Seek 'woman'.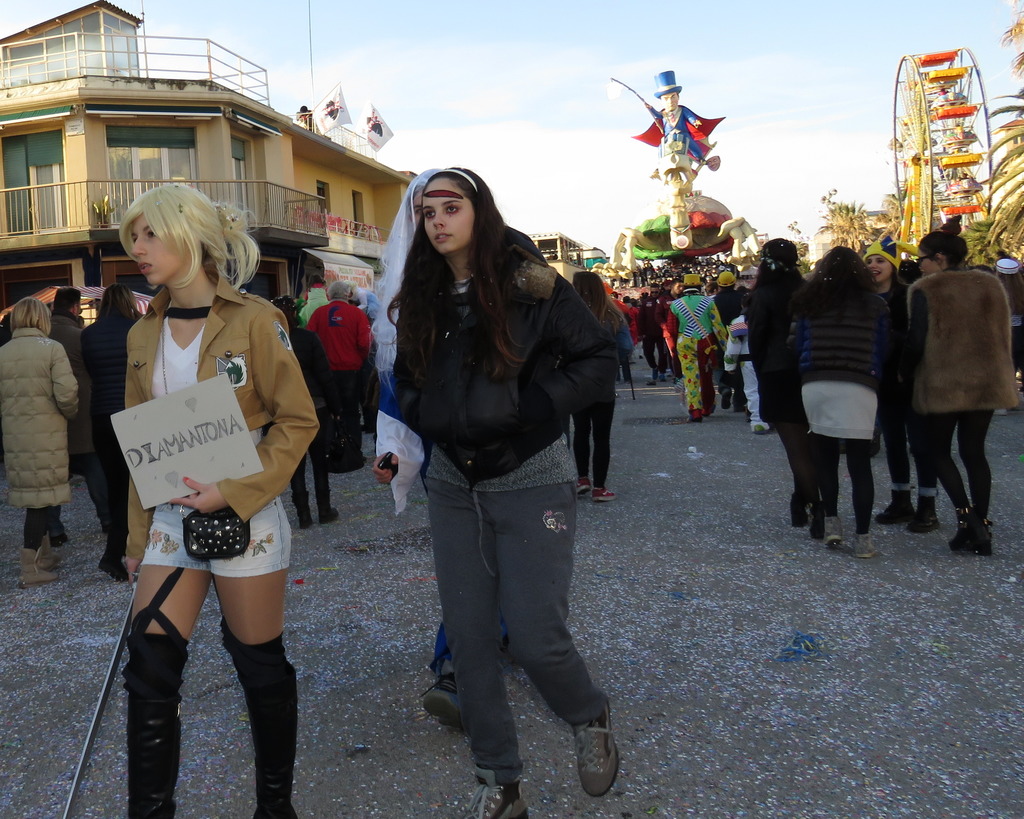
(568, 264, 628, 507).
